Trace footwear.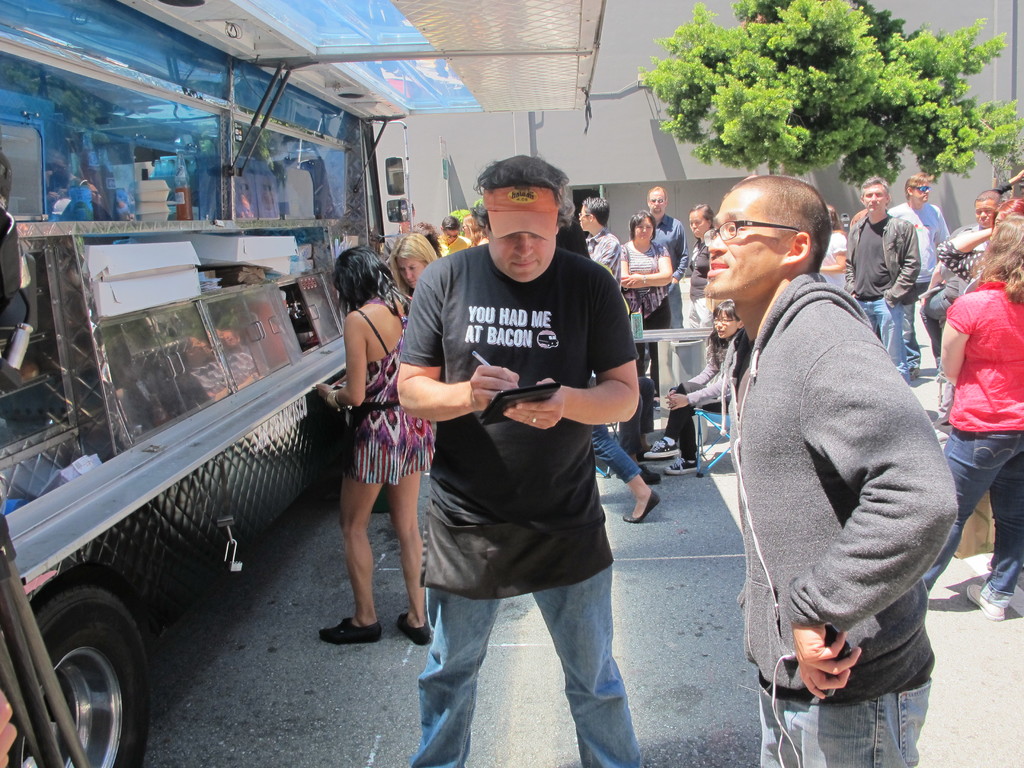
Traced to x1=645 y1=436 x2=678 y2=458.
